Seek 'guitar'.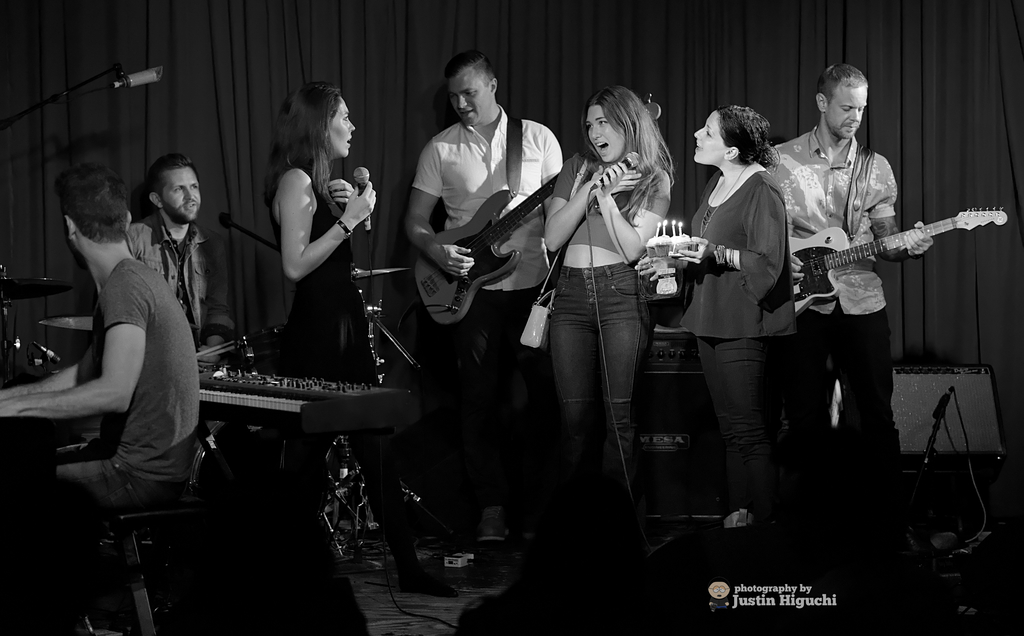
(790, 206, 1012, 319).
